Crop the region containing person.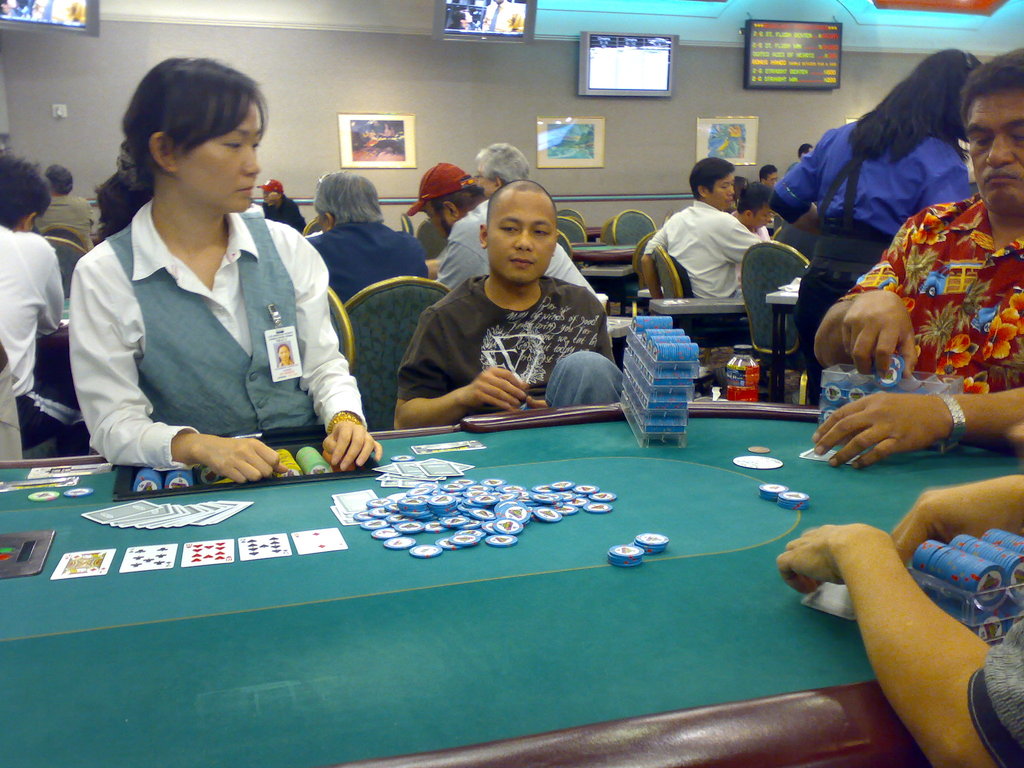
Crop region: 390, 179, 627, 436.
